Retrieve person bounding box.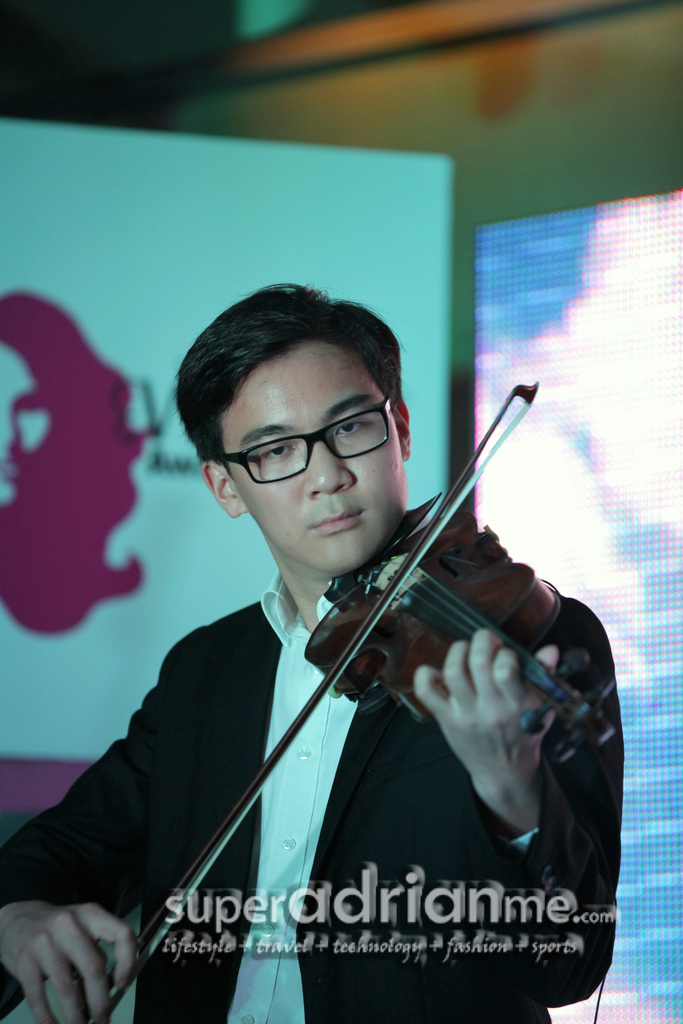
Bounding box: select_region(0, 279, 622, 1023).
